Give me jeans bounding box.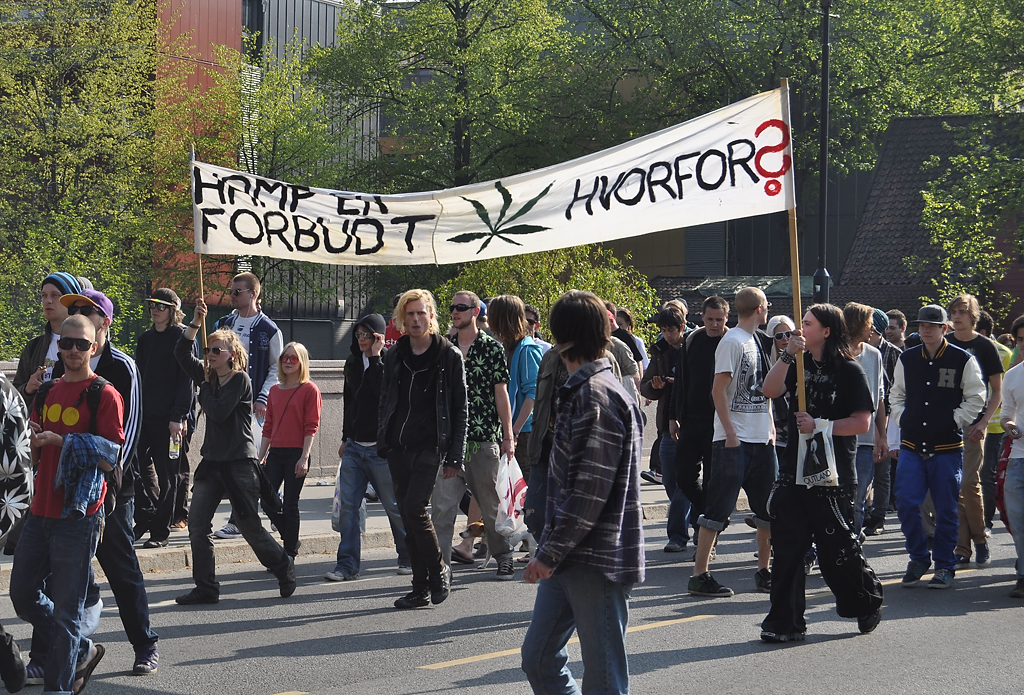
10,499,104,694.
